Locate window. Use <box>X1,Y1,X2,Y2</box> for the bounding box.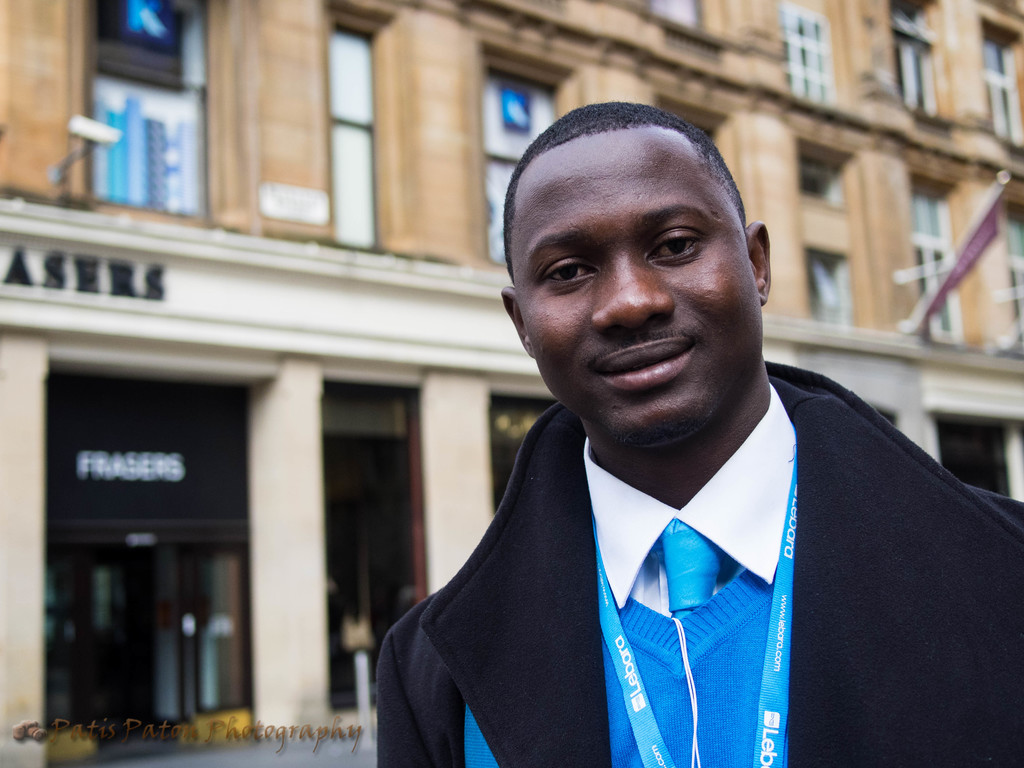
<box>1002,201,1023,337</box>.
